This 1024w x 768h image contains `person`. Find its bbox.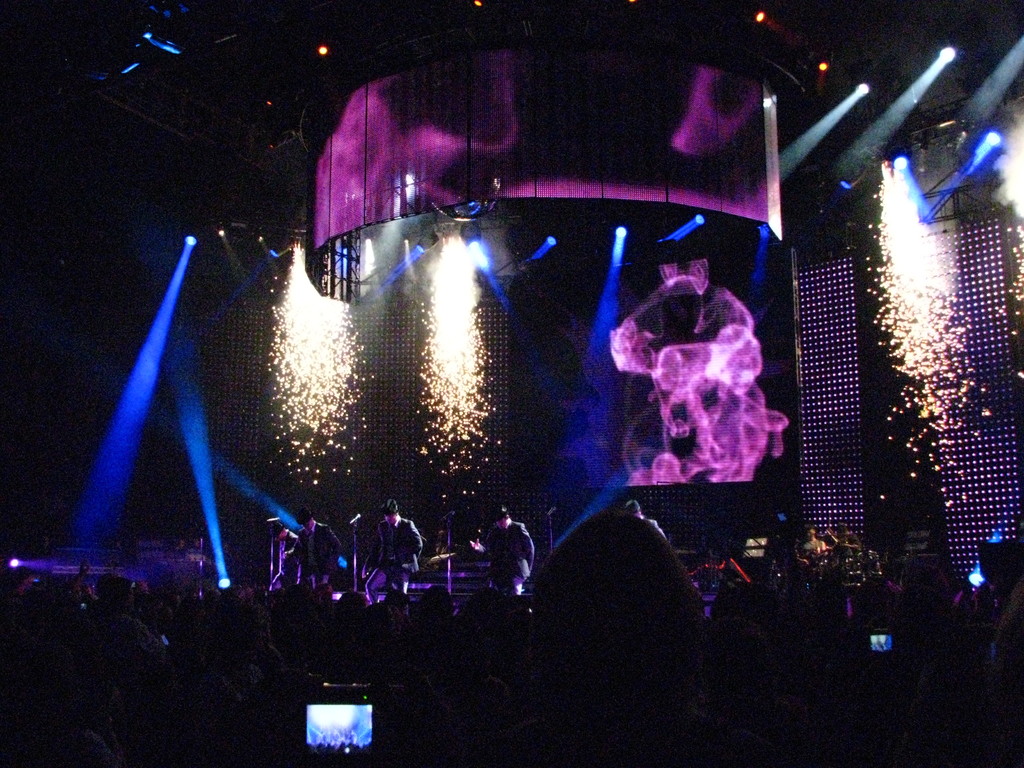
[x1=465, y1=505, x2=532, y2=598].
